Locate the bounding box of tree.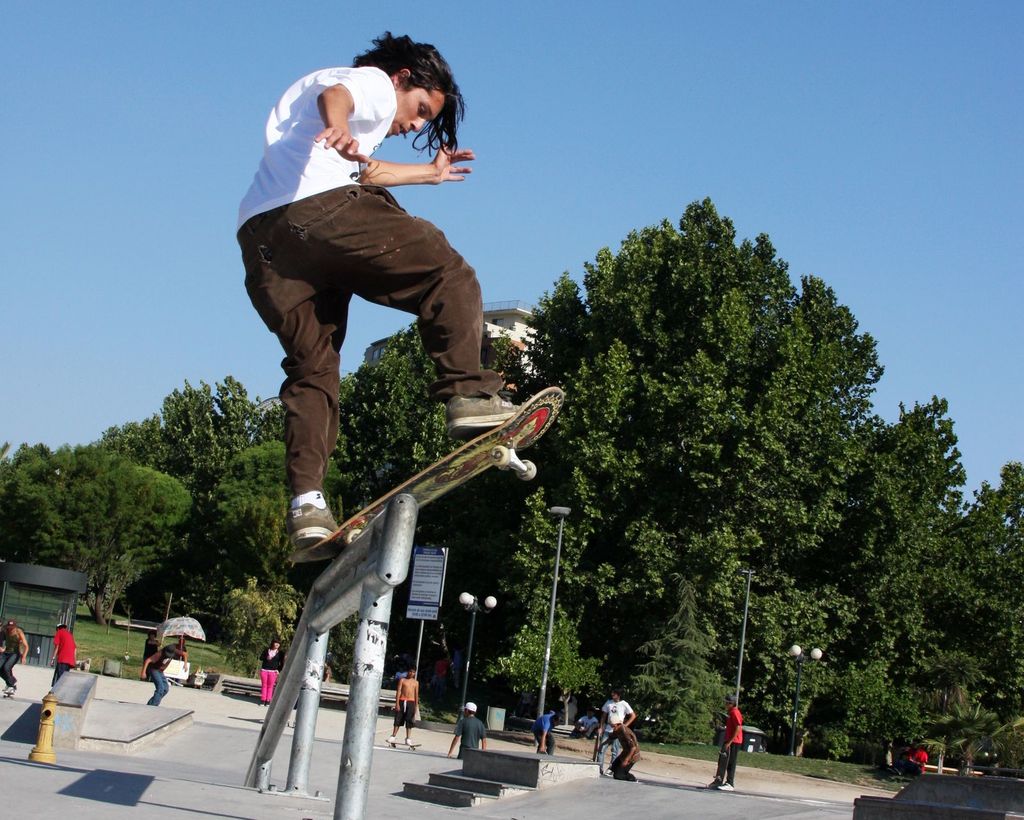
Bounding box: (x1=627, y1=572, x2=733, y2=740).
